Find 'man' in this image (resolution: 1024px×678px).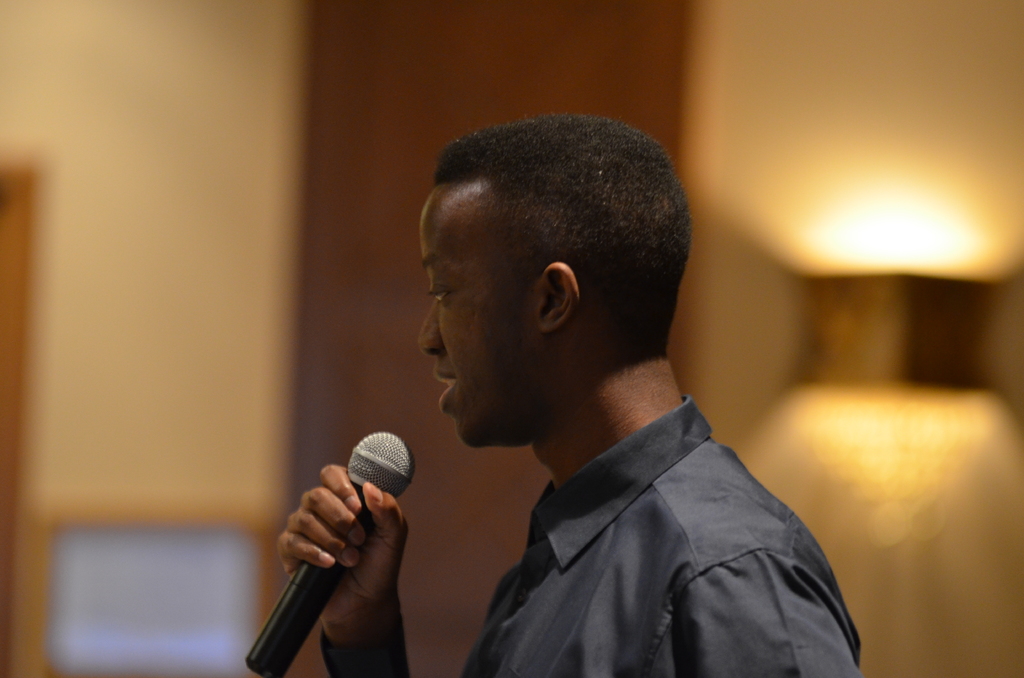
bbox(350, 123, 868, 675).
